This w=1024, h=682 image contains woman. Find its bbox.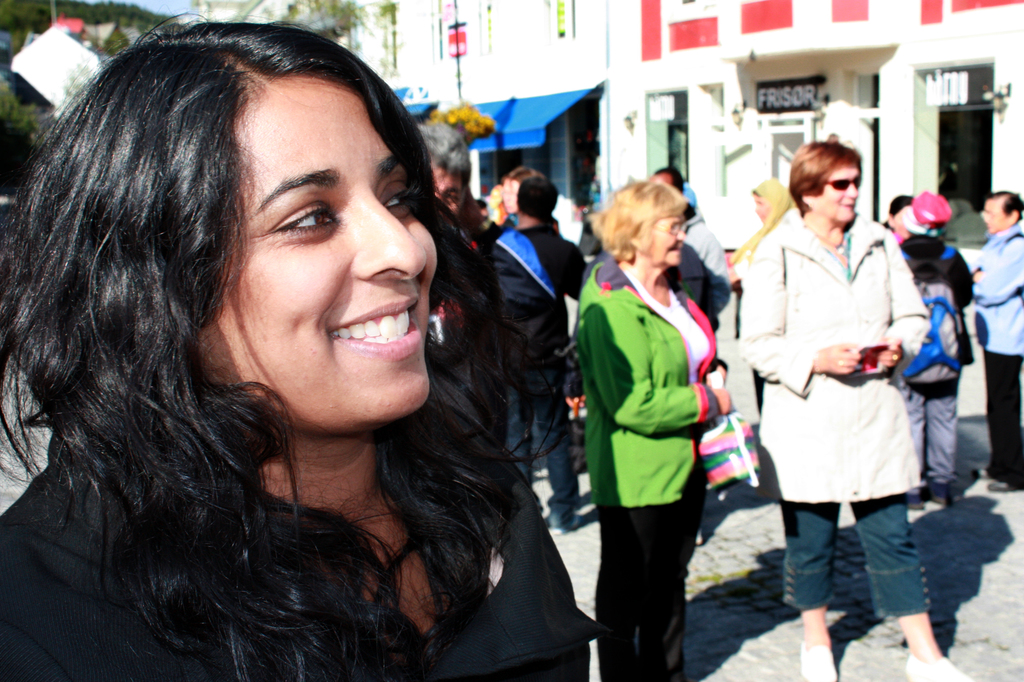
crop(574, 173, 732, 681).
